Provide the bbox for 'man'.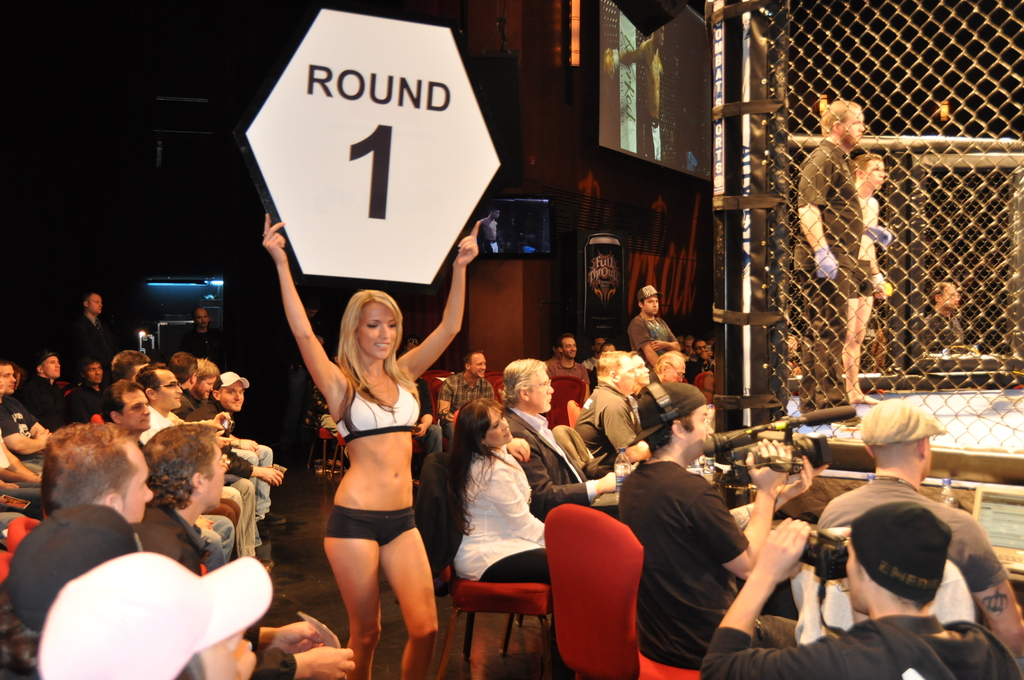
x1=574, y1=350, x2=641, y2=474.
